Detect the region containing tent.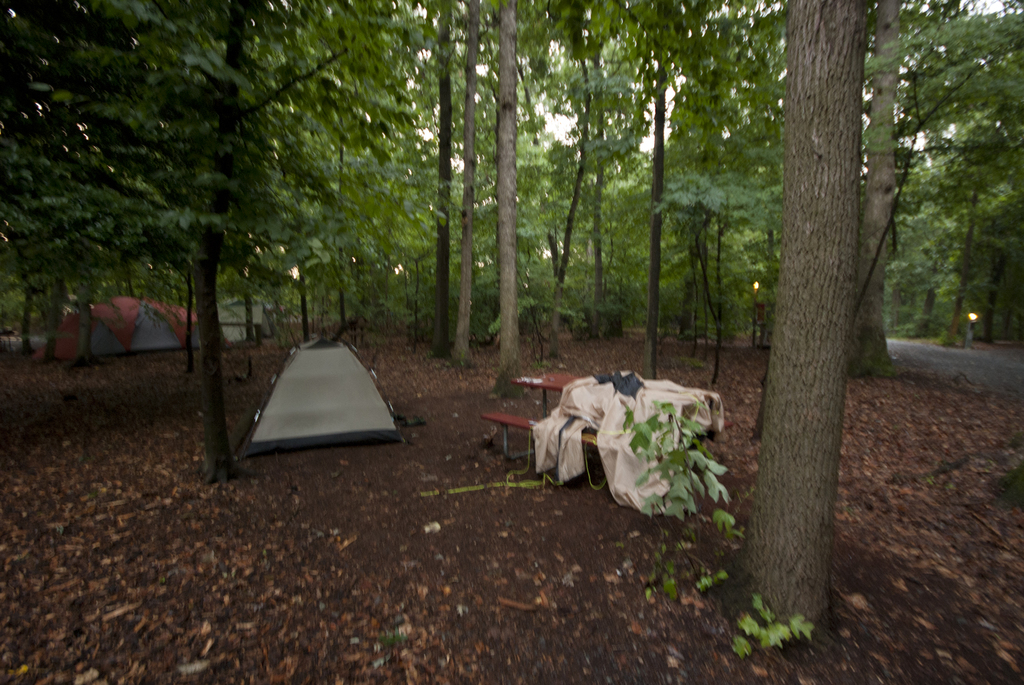
(x1=237, y1=334, x2=406, y2=451).
